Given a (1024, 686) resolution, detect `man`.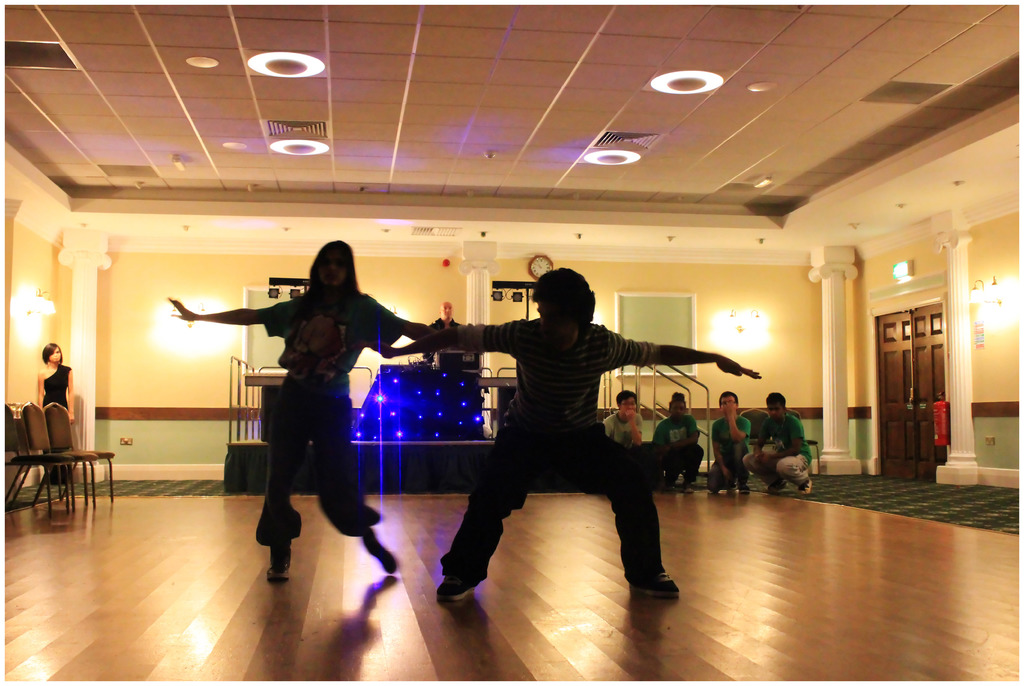
BBox(652, 393, 705, 497).
